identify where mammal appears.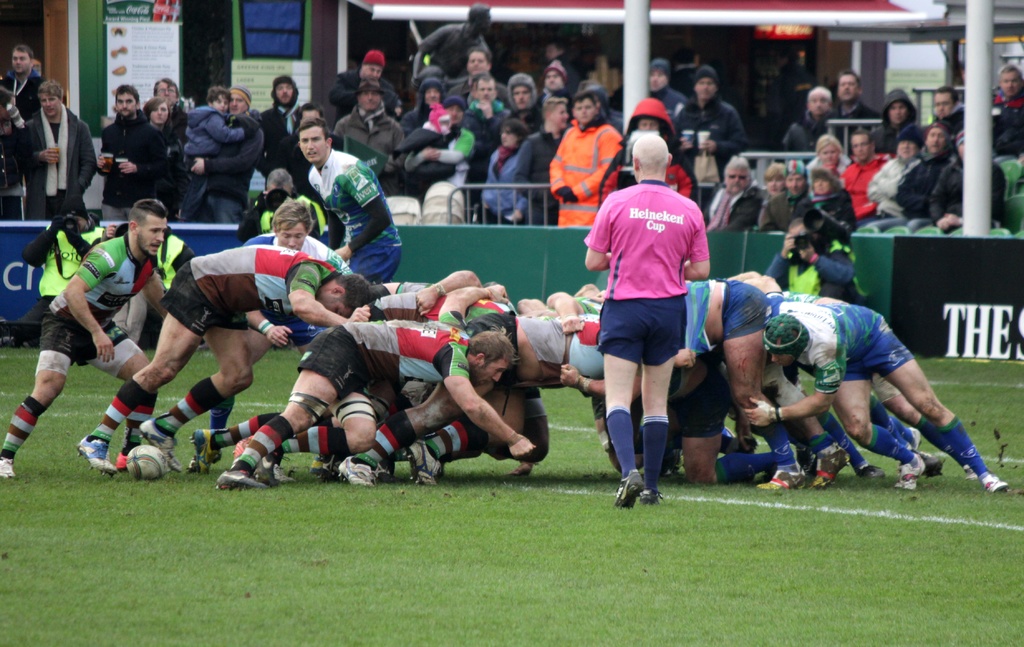
Appears at 100/79/171/219.
